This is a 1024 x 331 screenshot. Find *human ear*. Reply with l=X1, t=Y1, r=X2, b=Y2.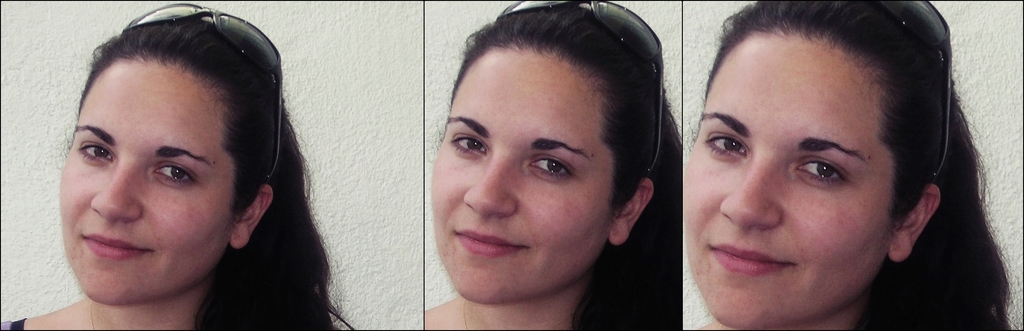
l=605, t=177, r=653, b=243.
